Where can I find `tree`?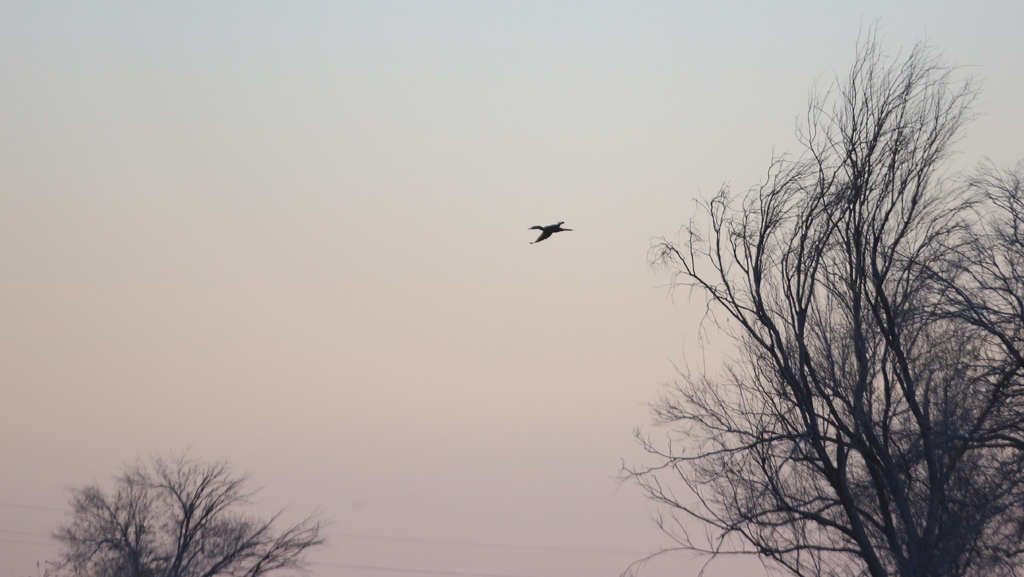
You can find it at BBox(614, 10, 1023, 576).
